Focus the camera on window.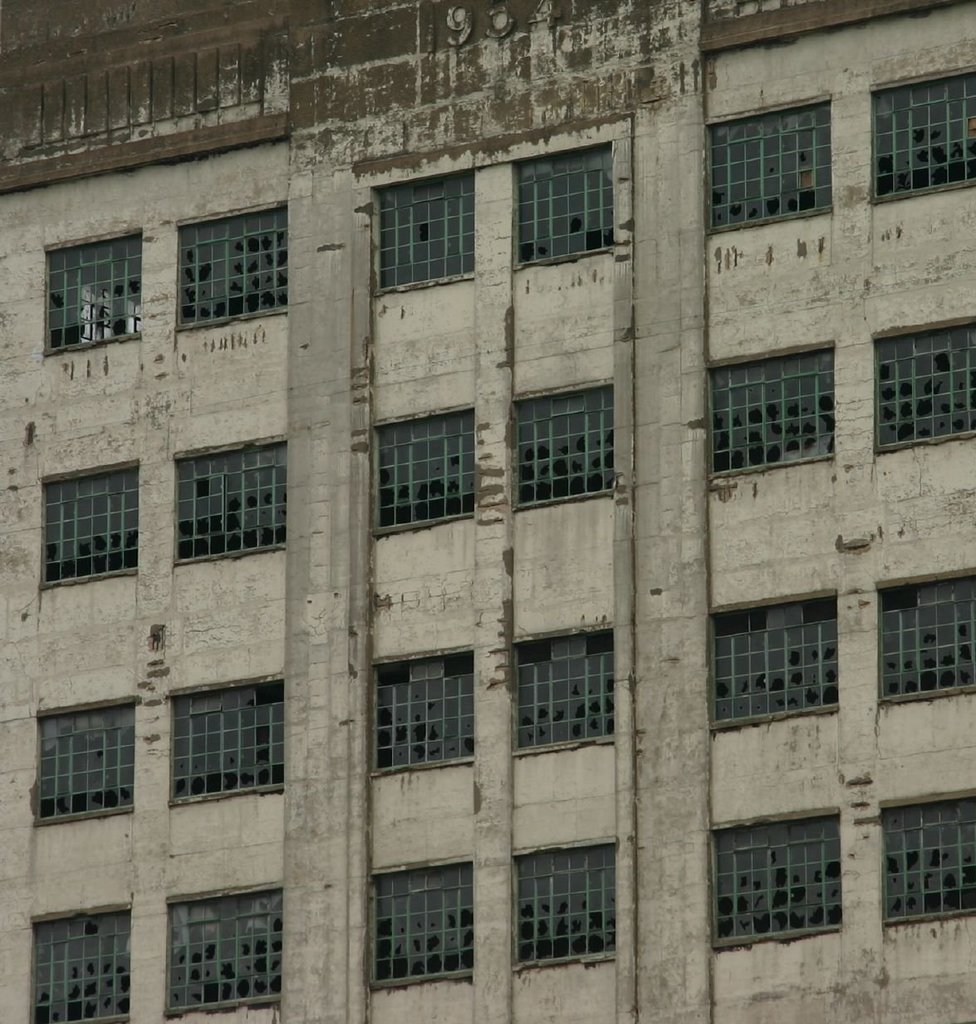
Focus region: (x1=37, y1=229, x2=139, y2=356).
